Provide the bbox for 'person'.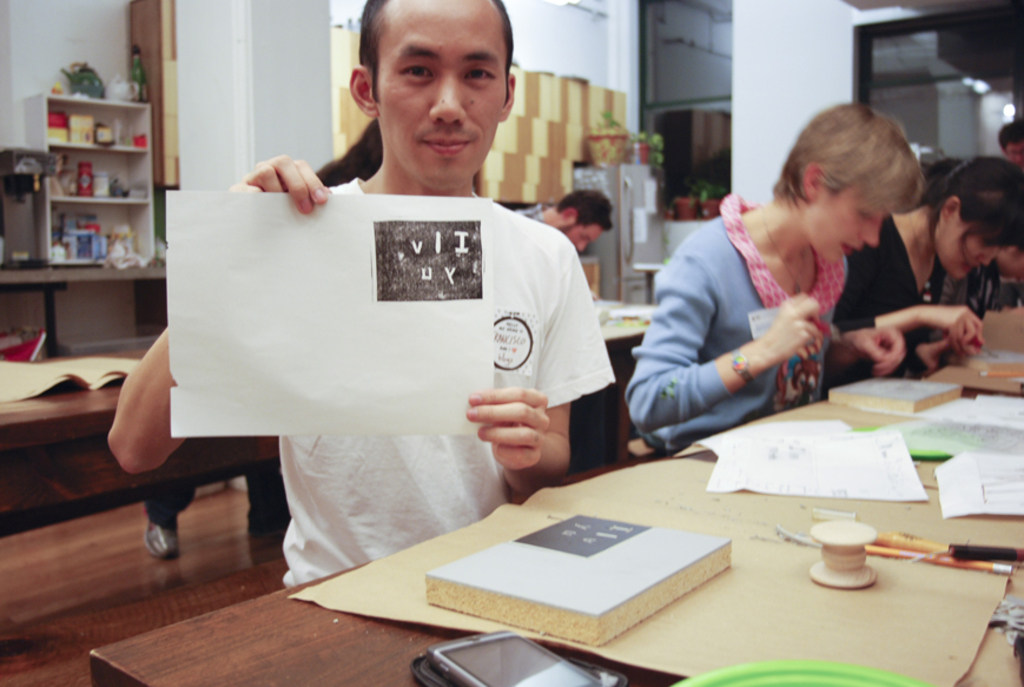
<box>636,115,943,453</box>.
